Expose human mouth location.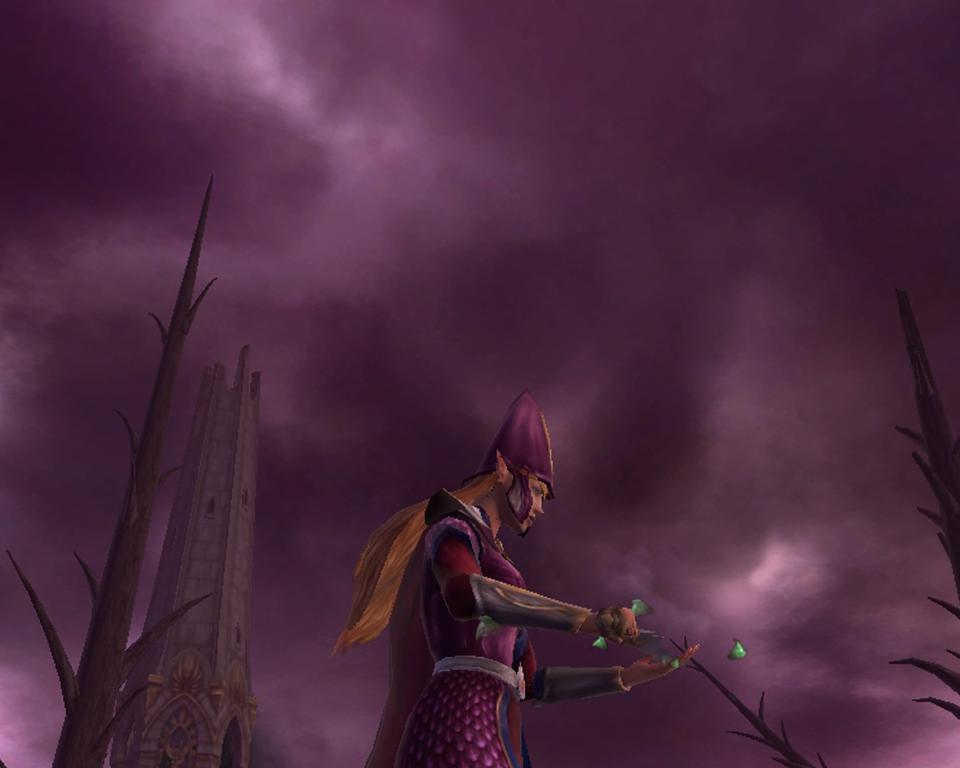
Exposed at pyautogui.locateOnScreen(516, 503, 540, 532).
